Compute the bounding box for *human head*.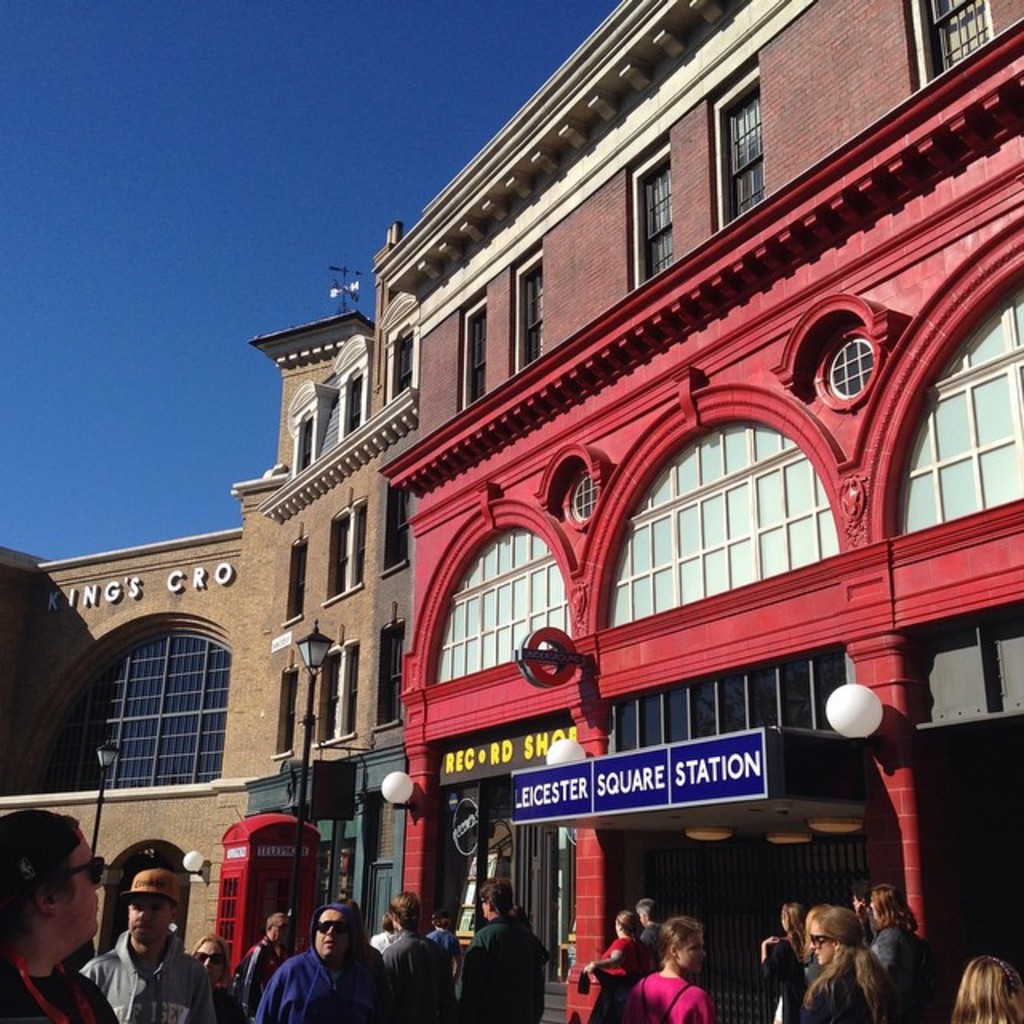
left=776, top=902, right=806, bottom=931.
